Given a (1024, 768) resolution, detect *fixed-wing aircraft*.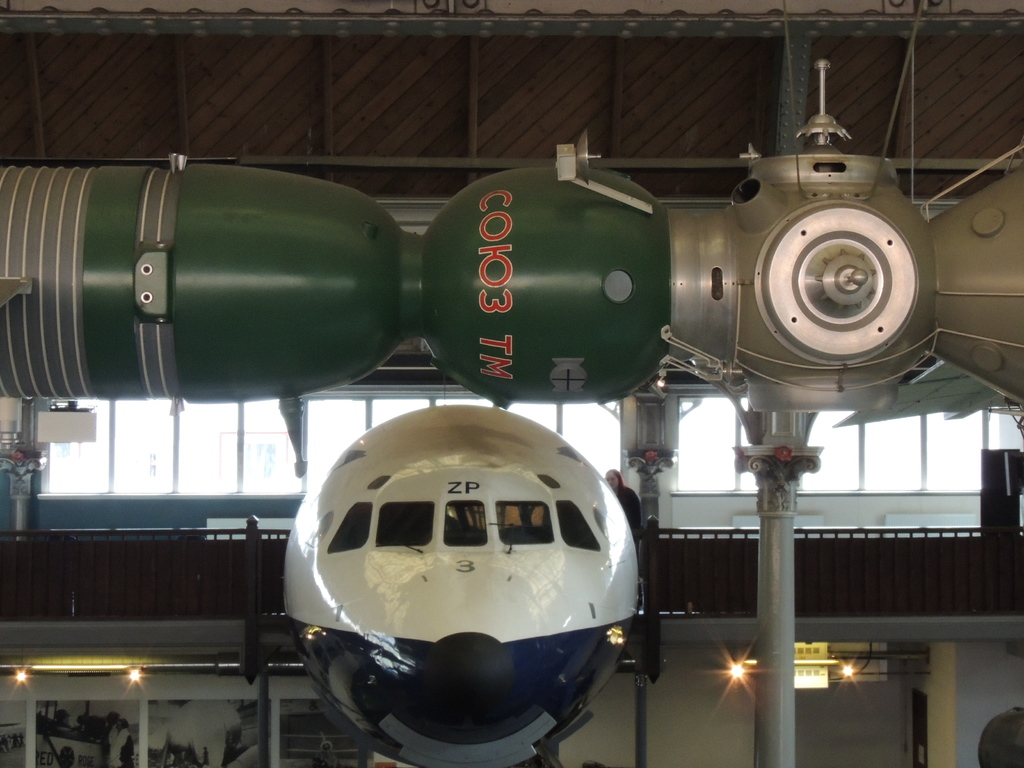
[x1=232, y1=399, x2=657, y2=765].
